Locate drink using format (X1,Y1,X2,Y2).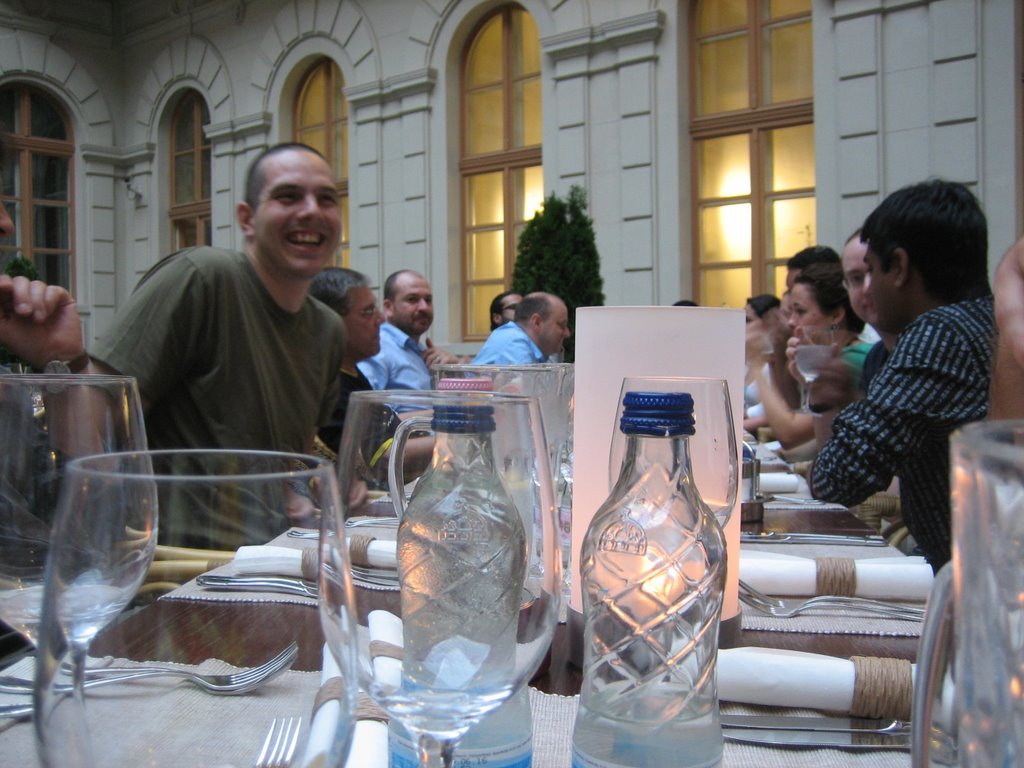
(0,581,136,647).
